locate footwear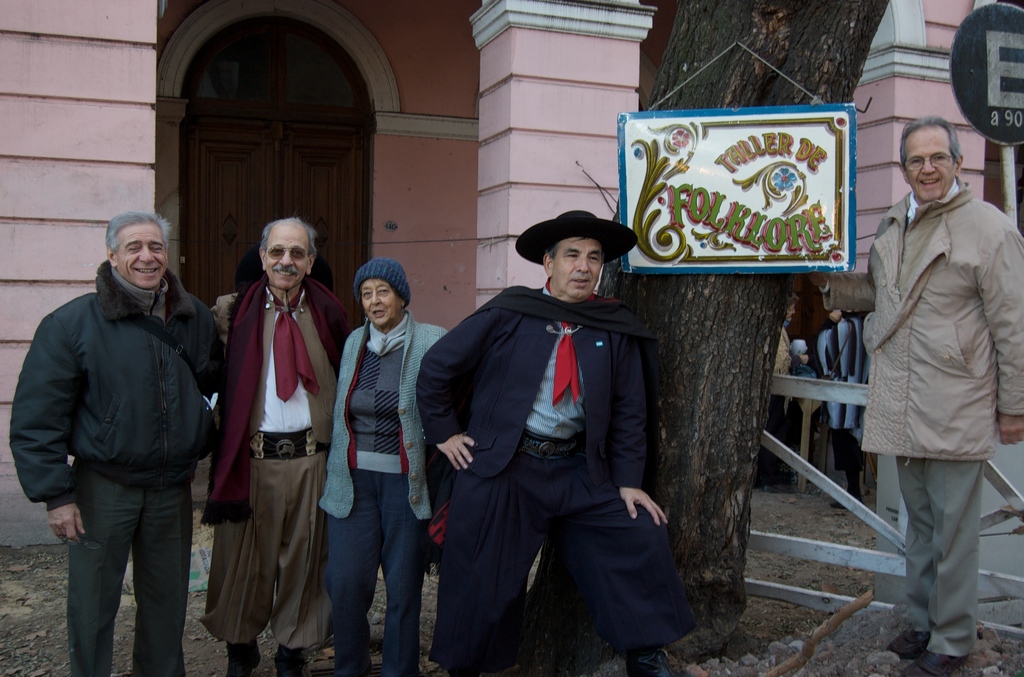
l=900, t=651, r=964, b=676
